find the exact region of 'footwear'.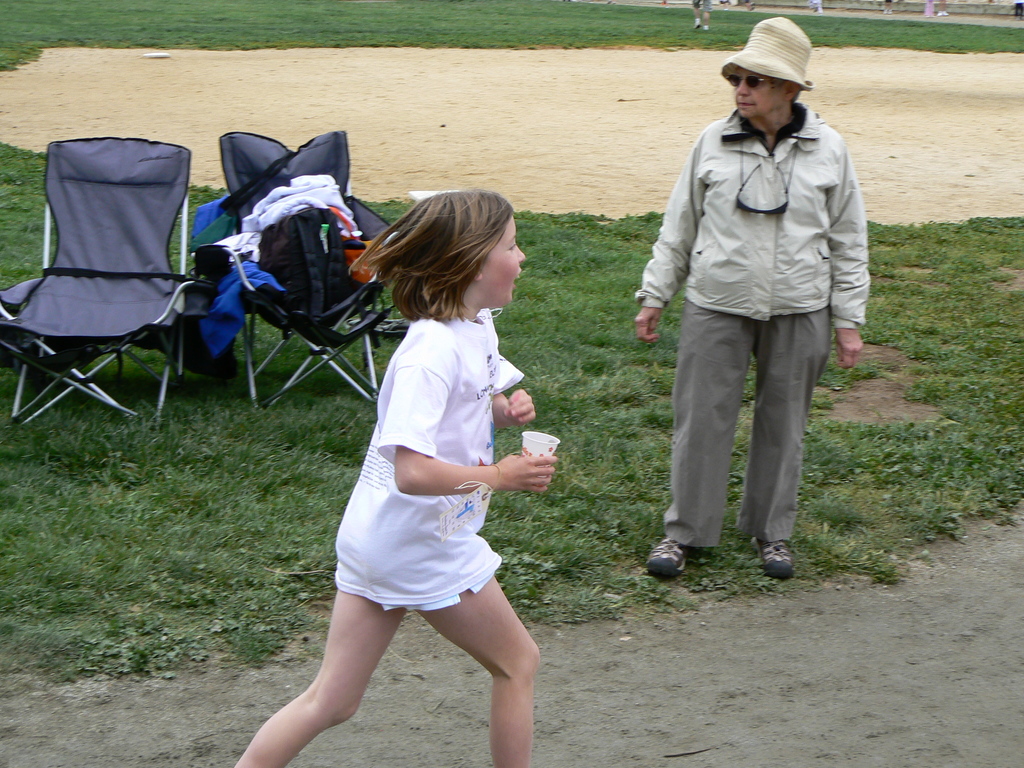
Exact region: (x1=752, y1=536, x2=794, y2=581).
